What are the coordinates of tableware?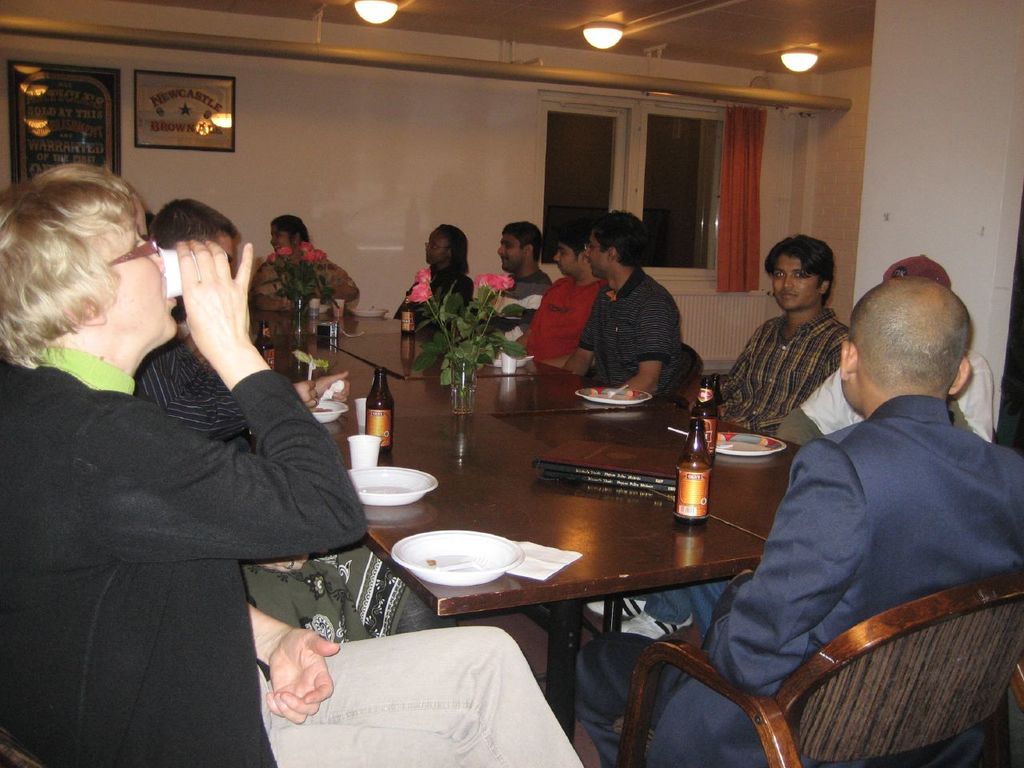
350:434:384:472.
